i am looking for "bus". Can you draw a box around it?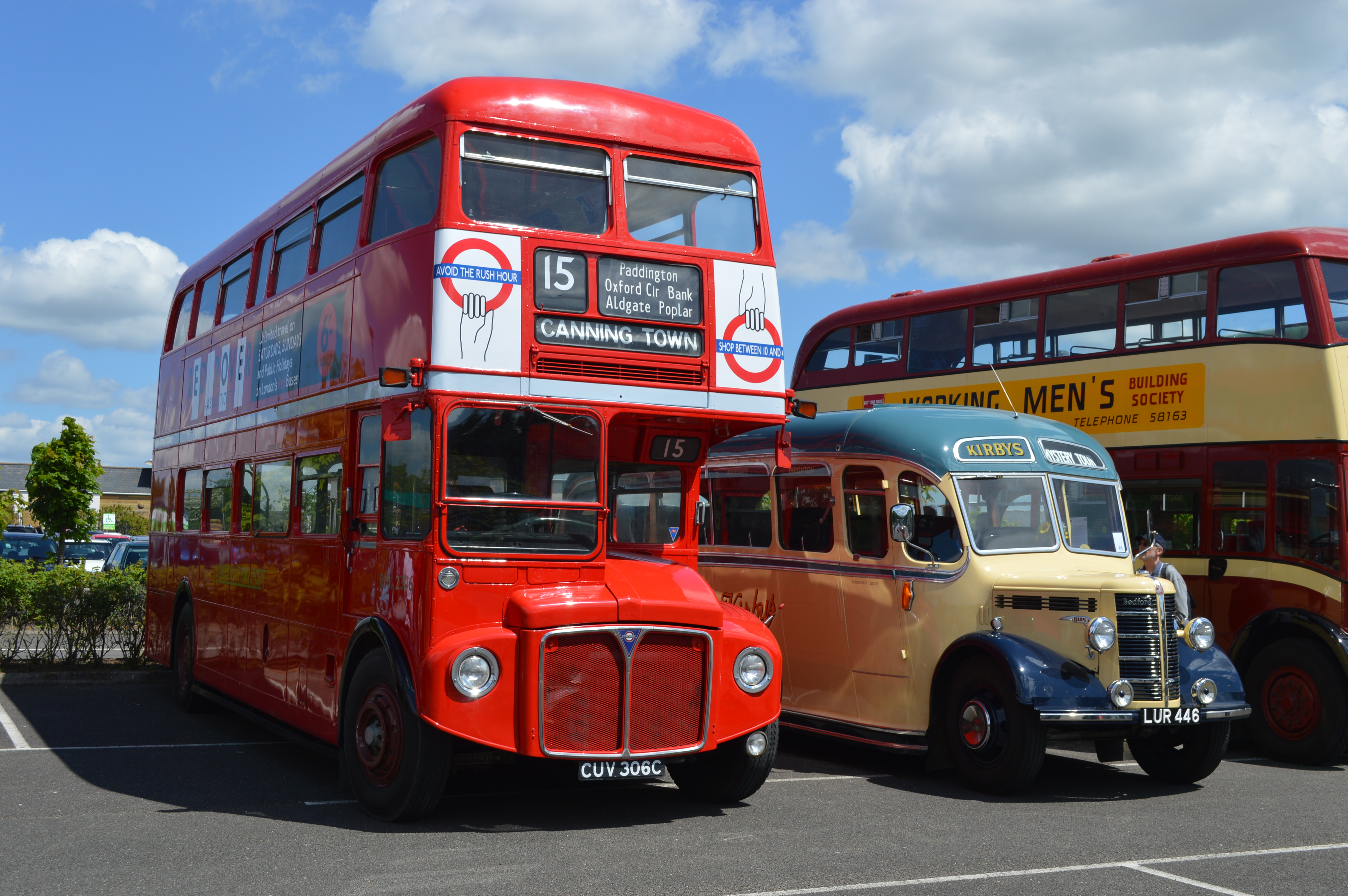
Sure, the bounding box is (42,23,244,246).
